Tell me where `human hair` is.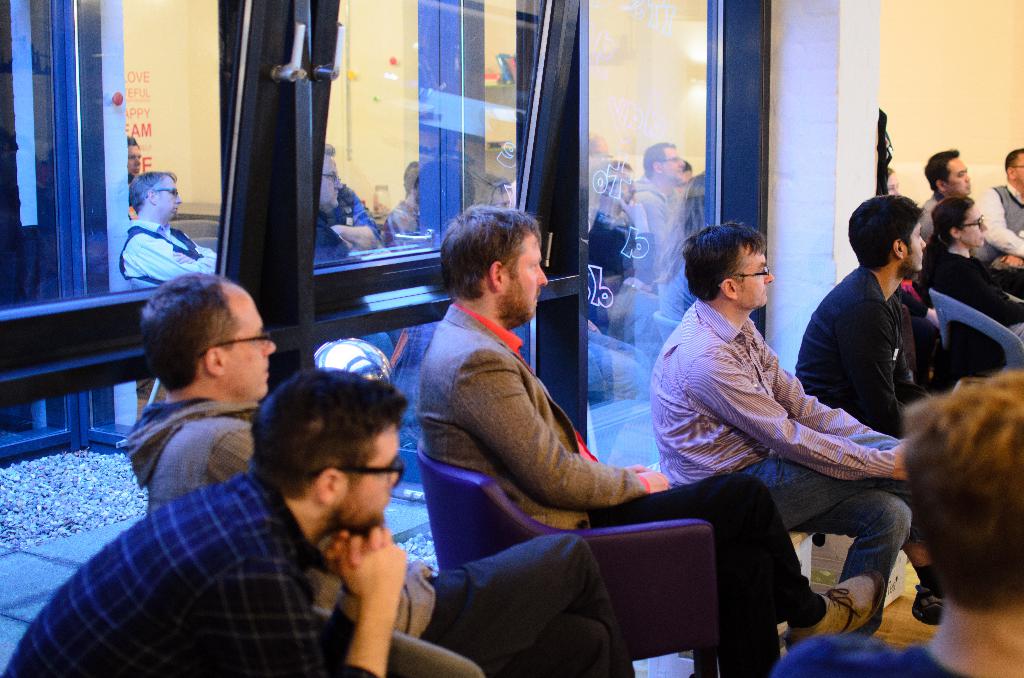
`human hair` is at <box>920,147,958,191</box>.
